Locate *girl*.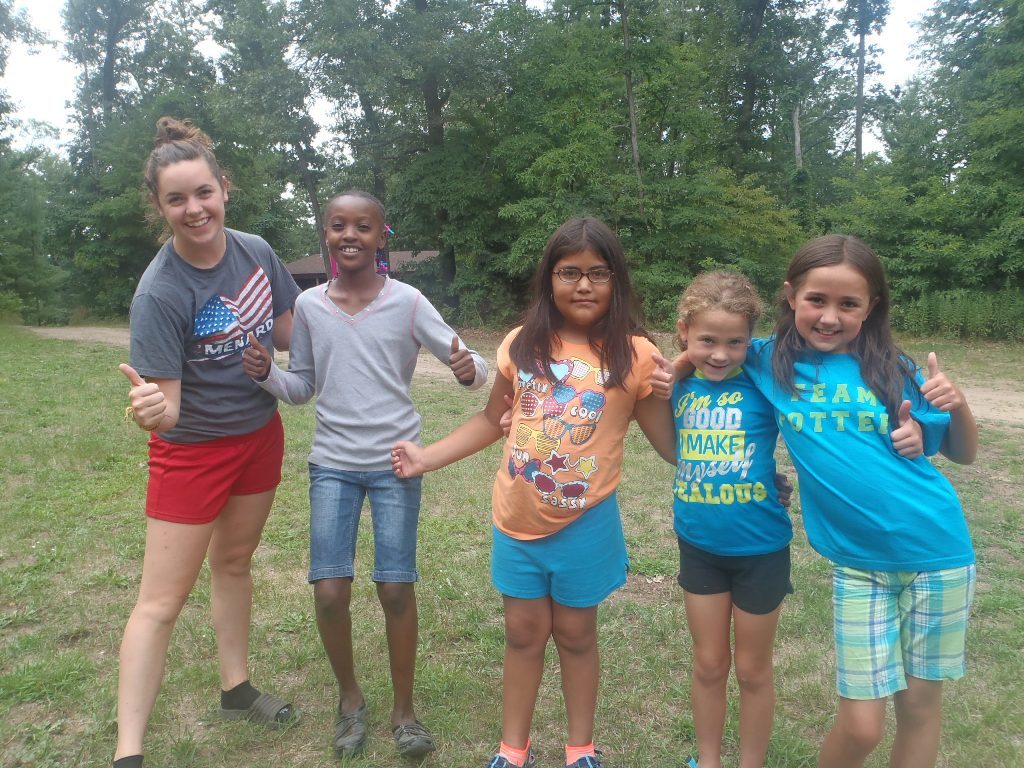
Bounding box: {"left": 497, "top": 270, "right": 921, "bottom": 767}.
